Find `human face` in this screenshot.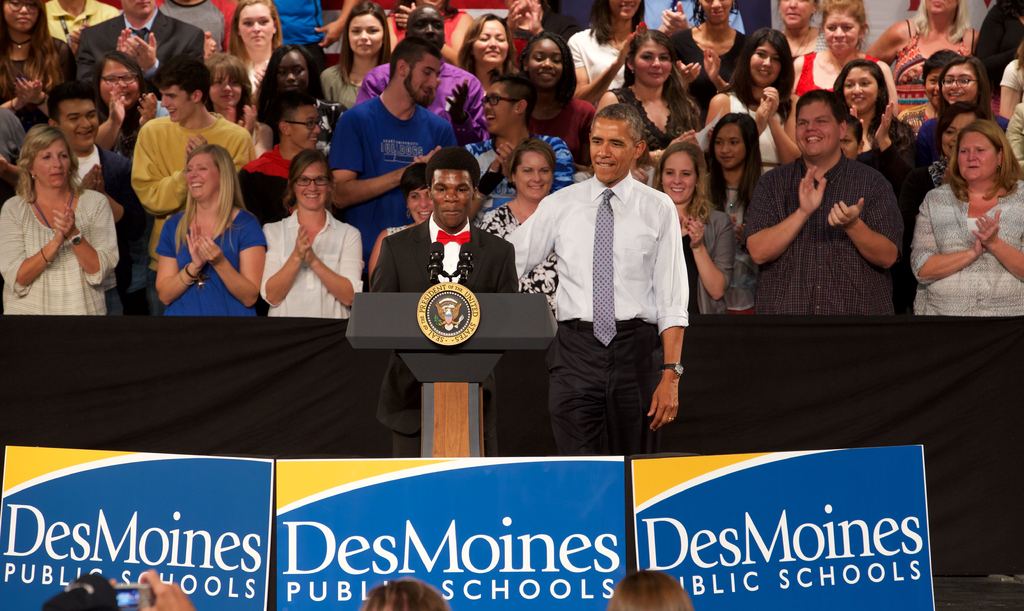
The bounding box for `human face` is (31, 140, 75, 190).
